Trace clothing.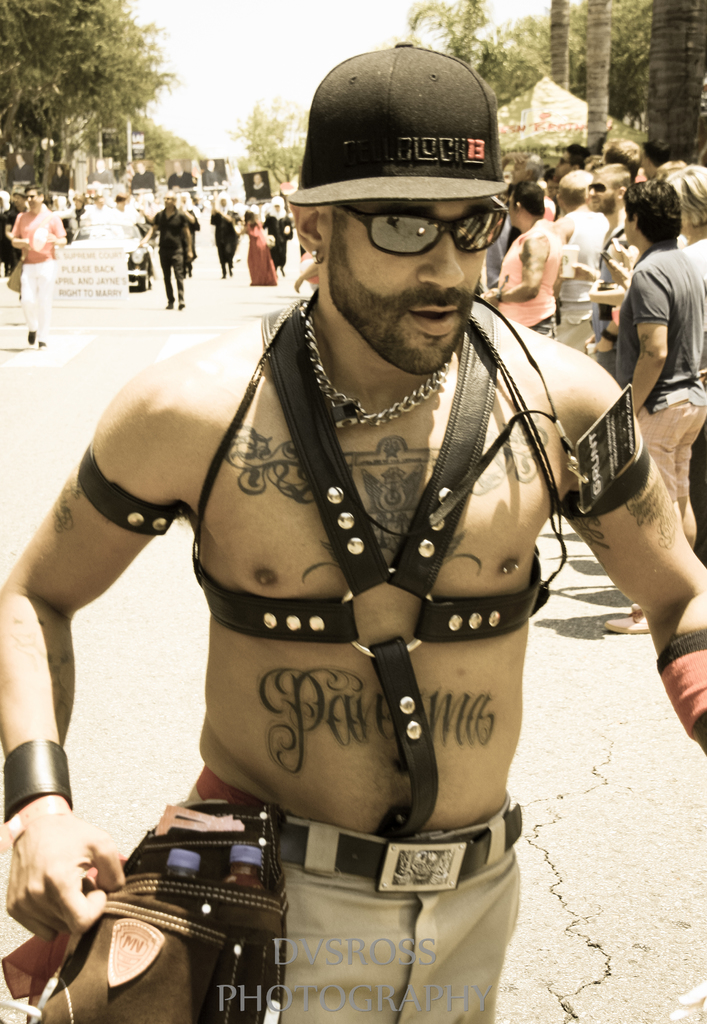
Traced to bbox(148, 792, 530, 1023).
